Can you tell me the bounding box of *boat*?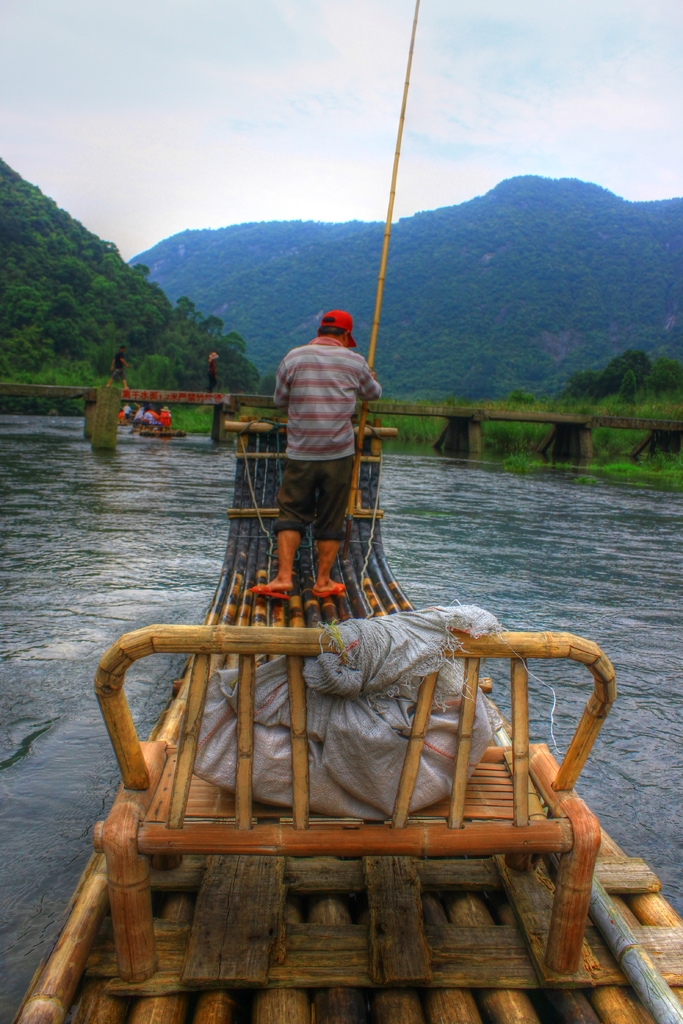
x1=15, y1=419, x2=682, y2=1023.
